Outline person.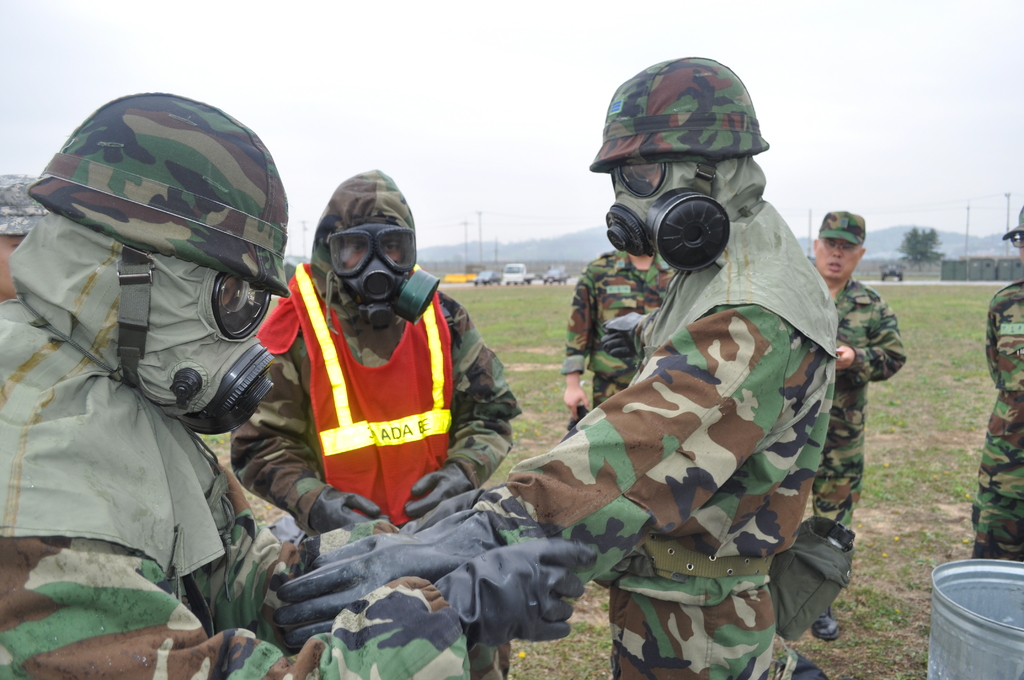
Outline: 810:209:902:635.
